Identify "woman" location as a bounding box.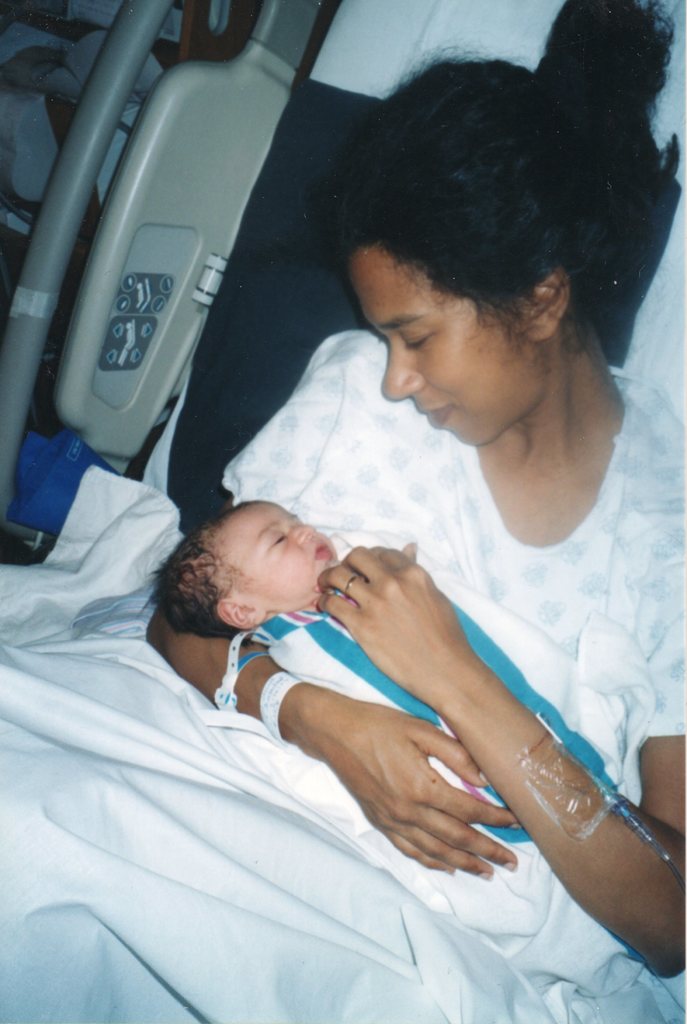
left=0, top=53, right=686, bottom=1023.
